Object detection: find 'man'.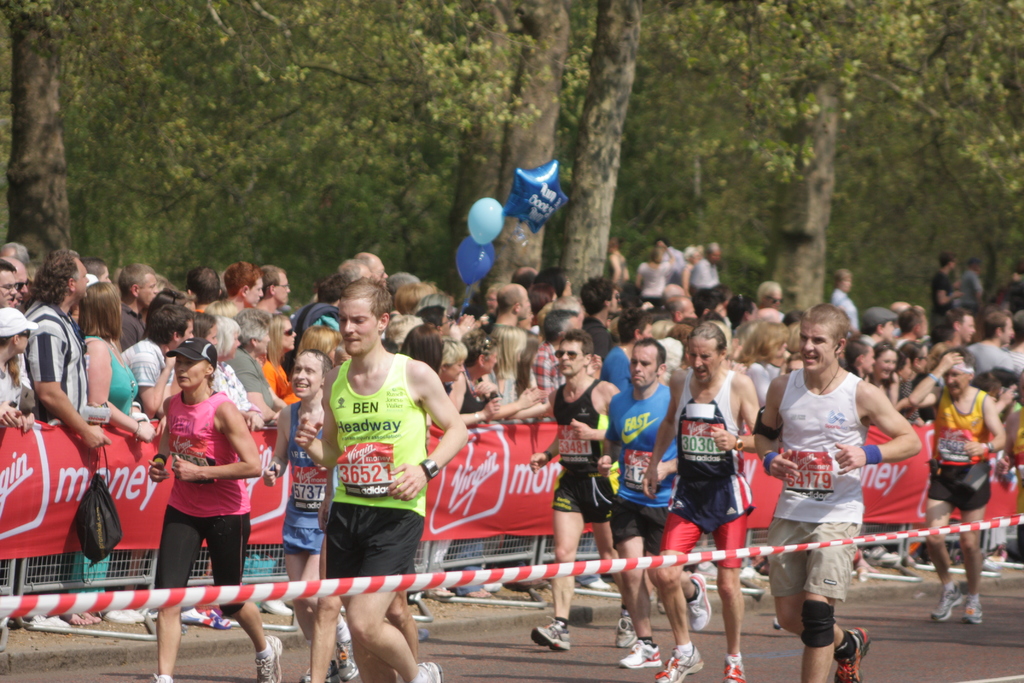
246 266 292 320.
